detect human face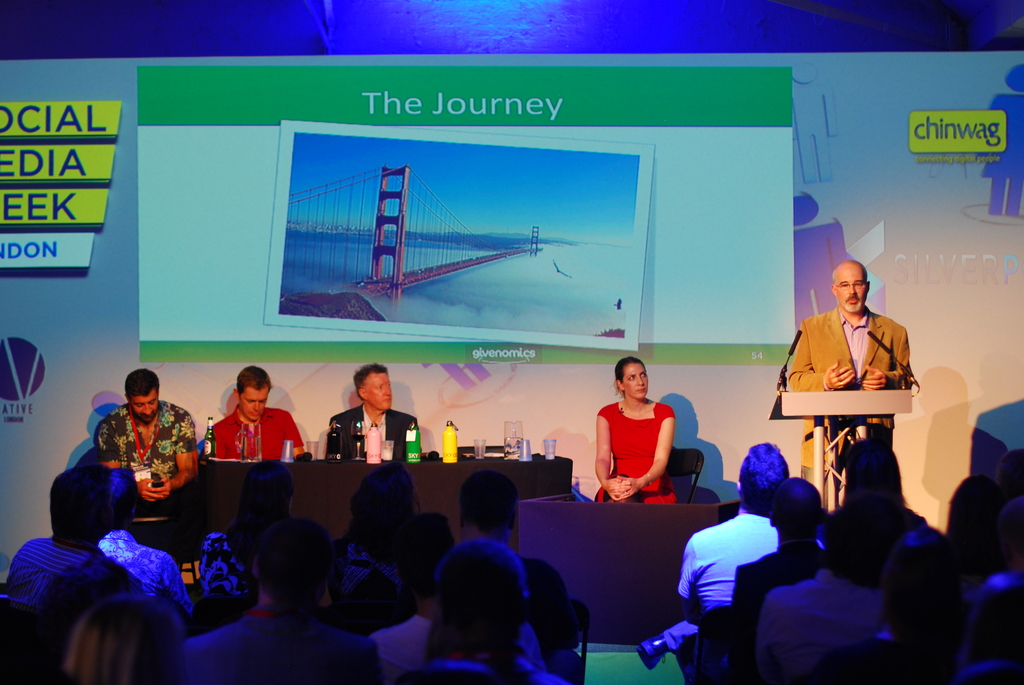
{"left": 835, "top": 267, "right": 868, "bottom": 313}
